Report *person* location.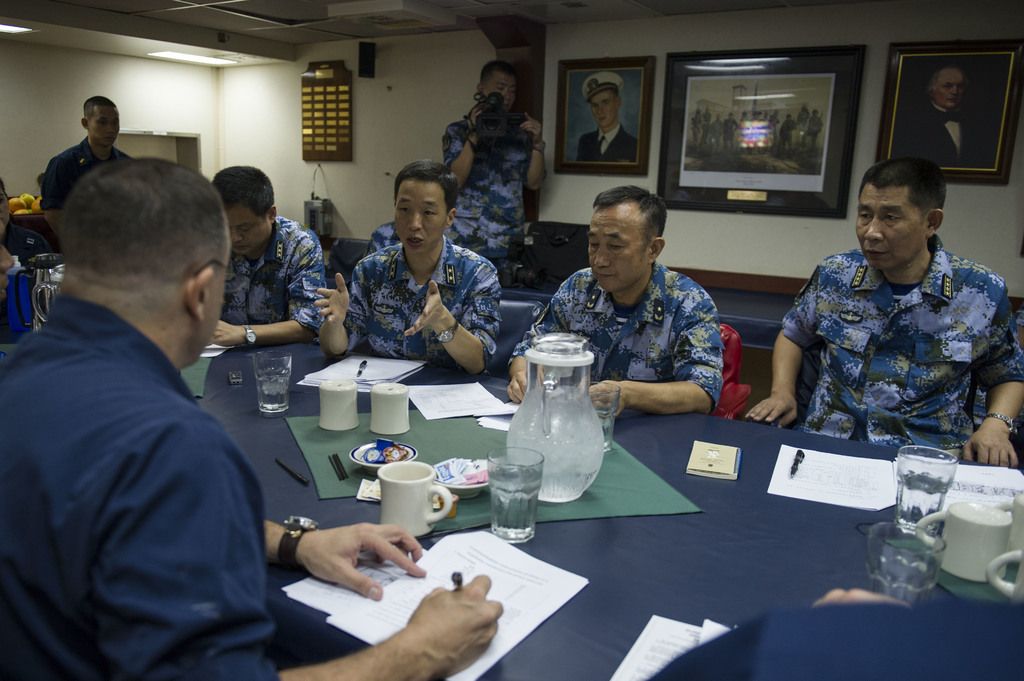
Report: <bbox>314, 158, 509, 373</bbox>.
